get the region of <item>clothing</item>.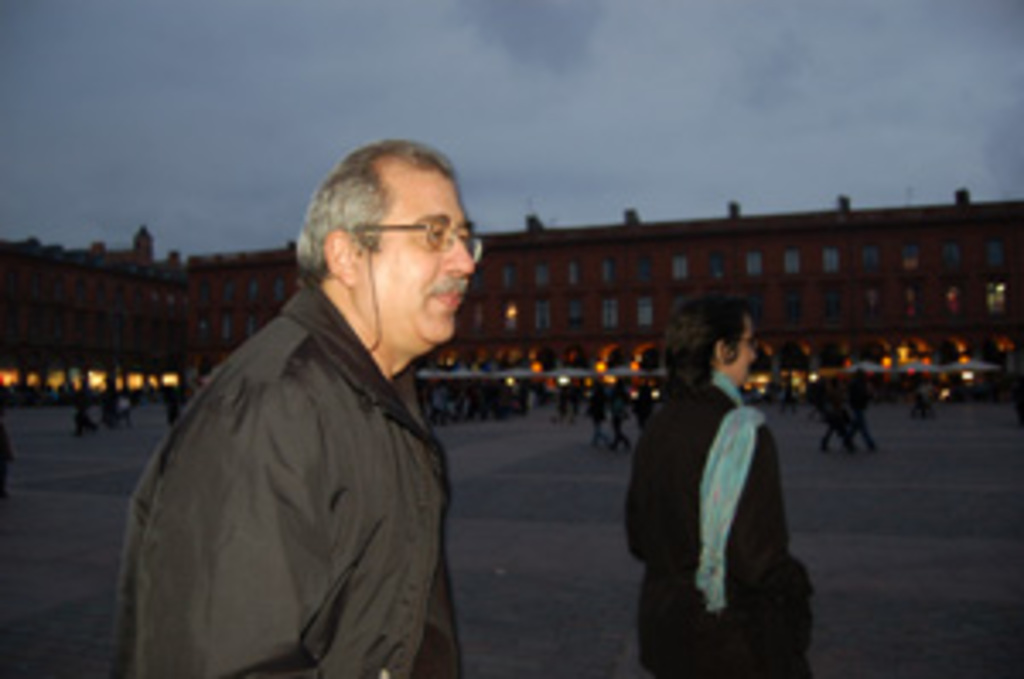
BBox(604, 396, 625, 433).
